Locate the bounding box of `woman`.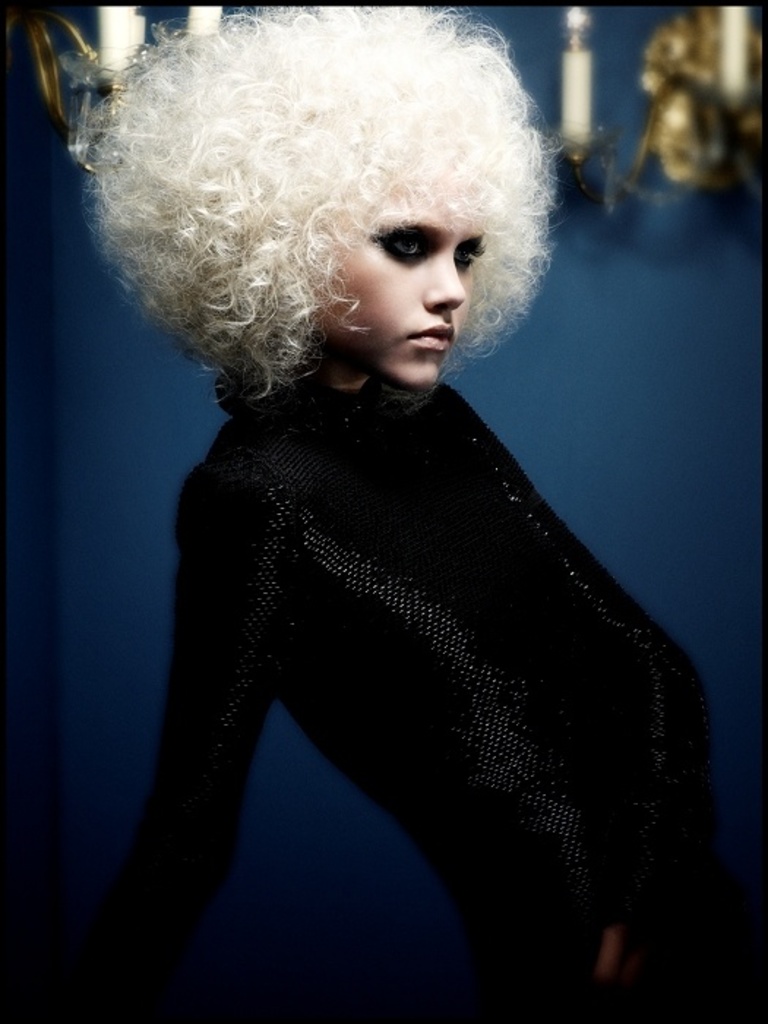
Bounding box: 37:34:745:954.
